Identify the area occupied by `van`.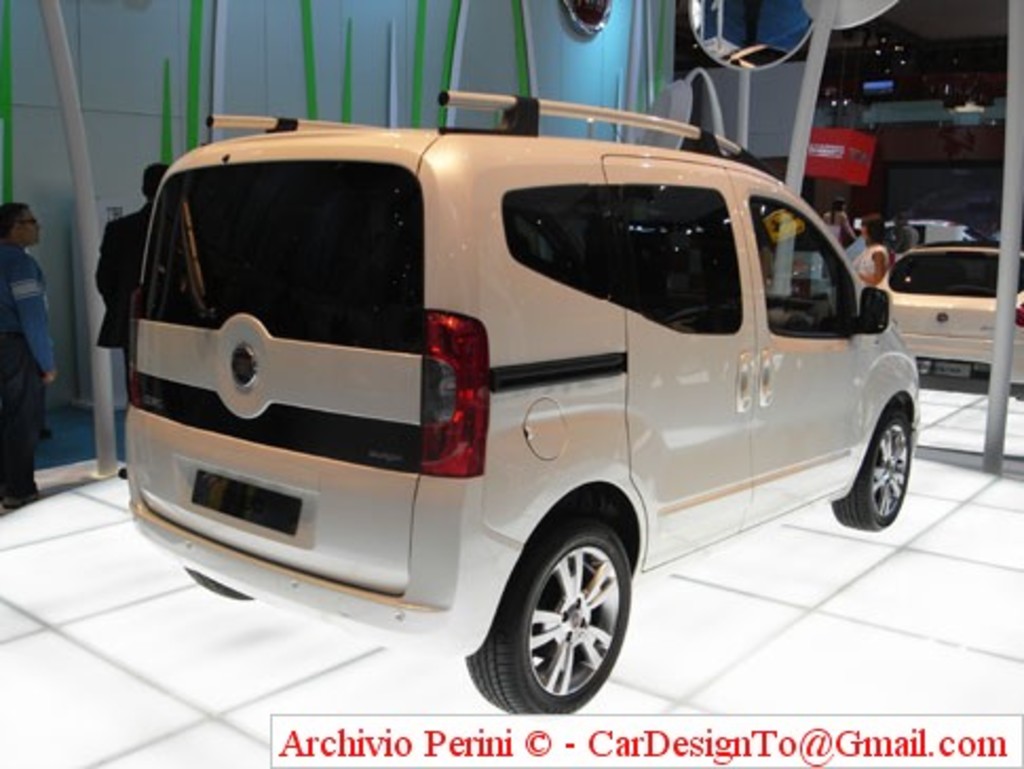
Area: region(125, 87, 925, 708).
